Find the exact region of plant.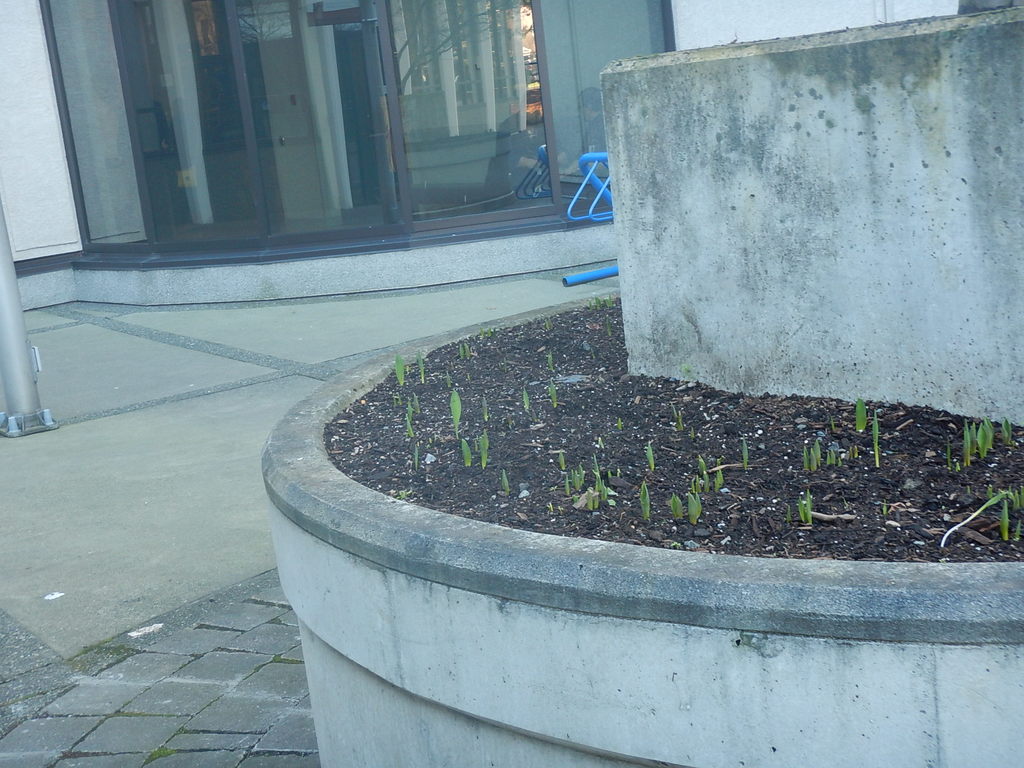
Exact region: (944, 437, 950, 467).
